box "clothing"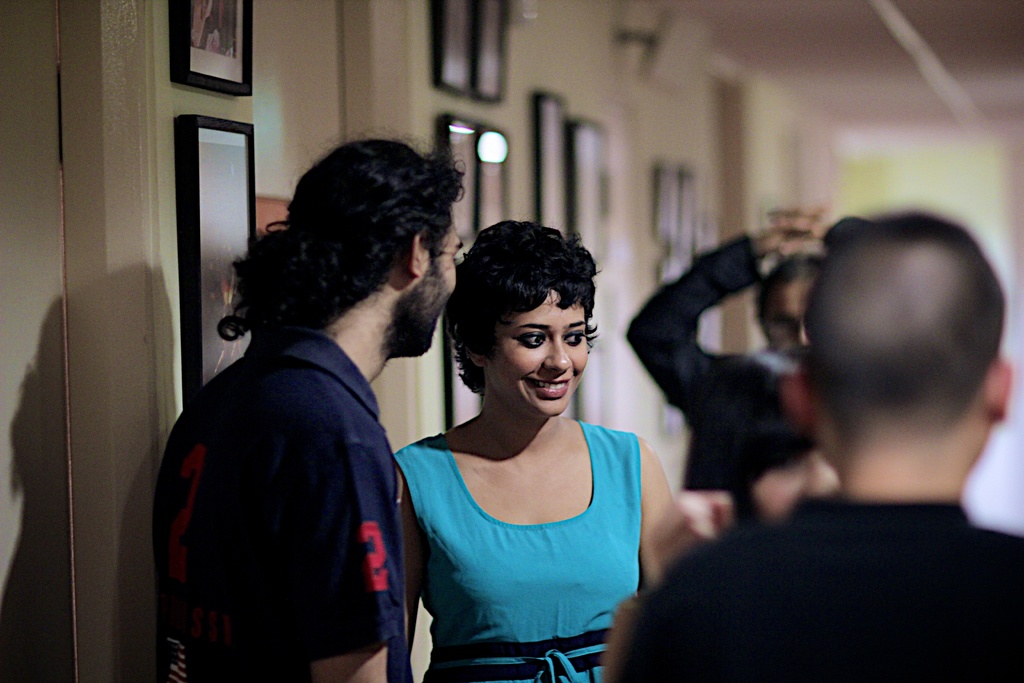
396 428 639 680
